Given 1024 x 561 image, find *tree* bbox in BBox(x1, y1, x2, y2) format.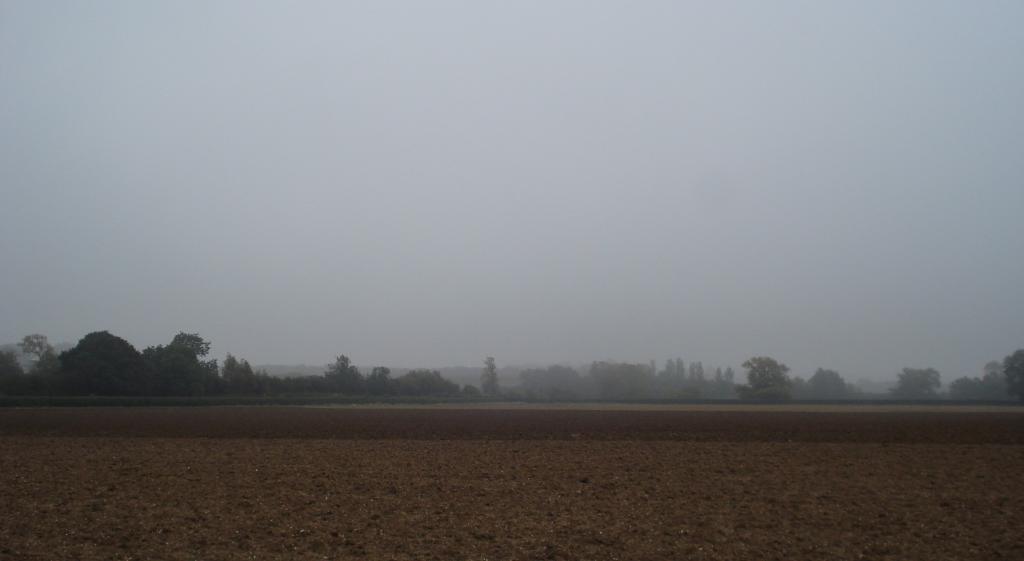
BBox(736, 348, 799, 397).
